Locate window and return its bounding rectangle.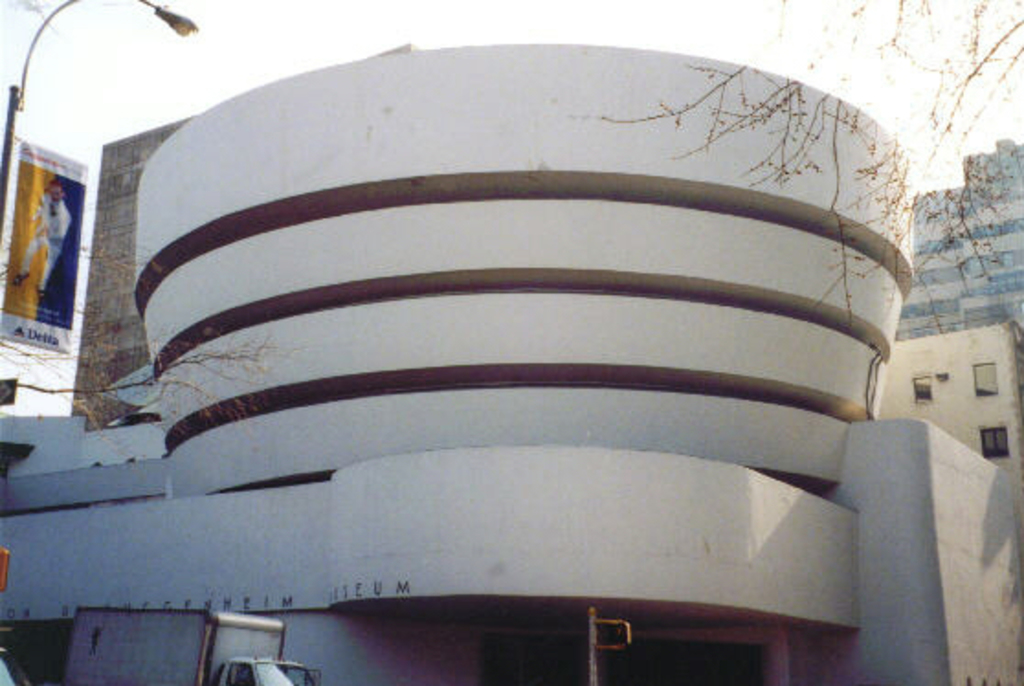
{"x1": 974, "y1": 361, "x2": 1000, "y2": 389}.
